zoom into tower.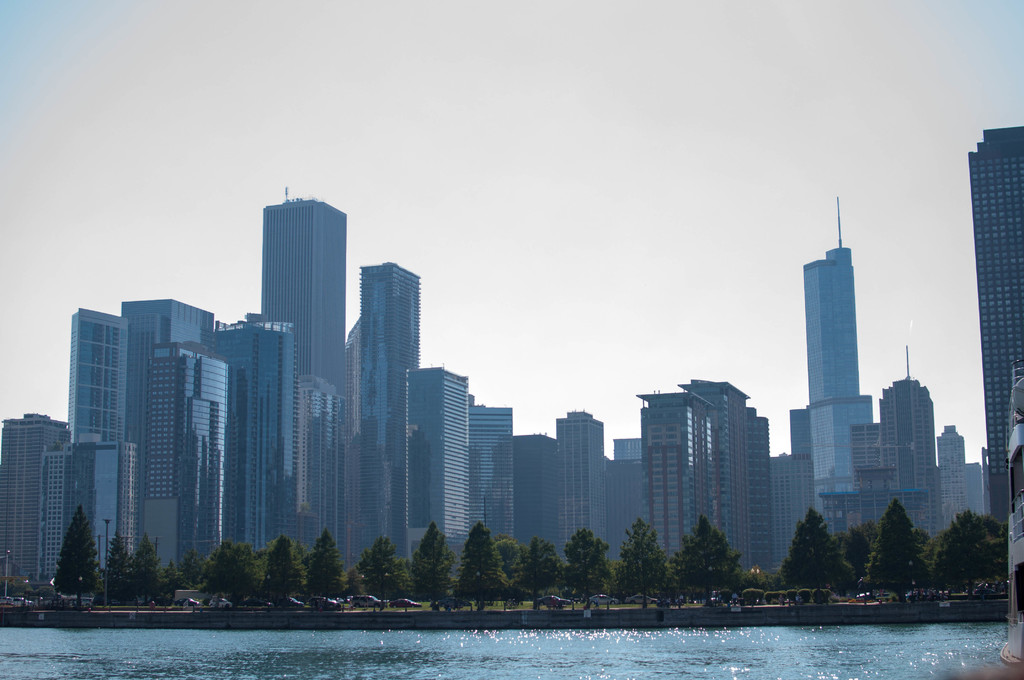
Zoom target: [346, 254, 424, 576].
